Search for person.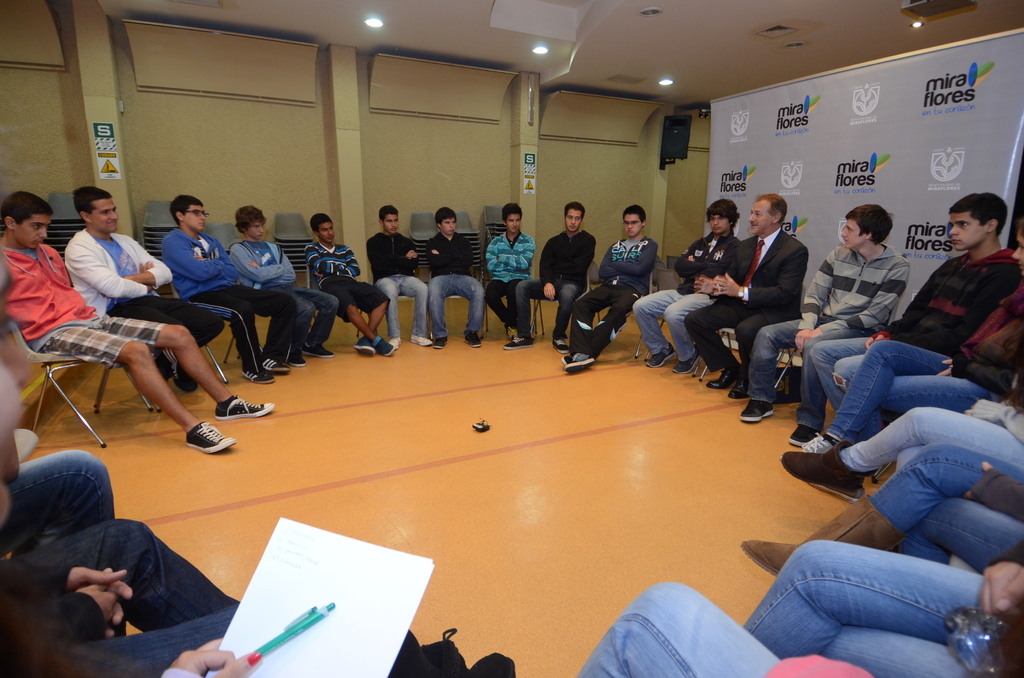
Found at [x1=161, y1=193, x2=300, y2=377].
